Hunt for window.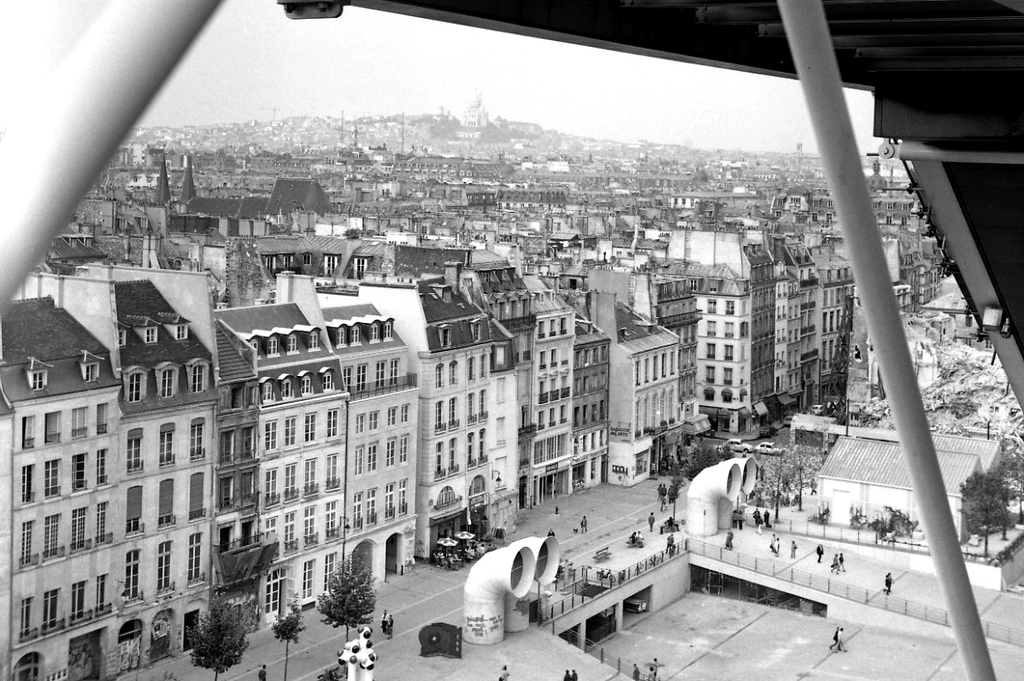
Hunted down at {"x1": 20, "y1": 421, "x2": 33, "y2": 451}.
